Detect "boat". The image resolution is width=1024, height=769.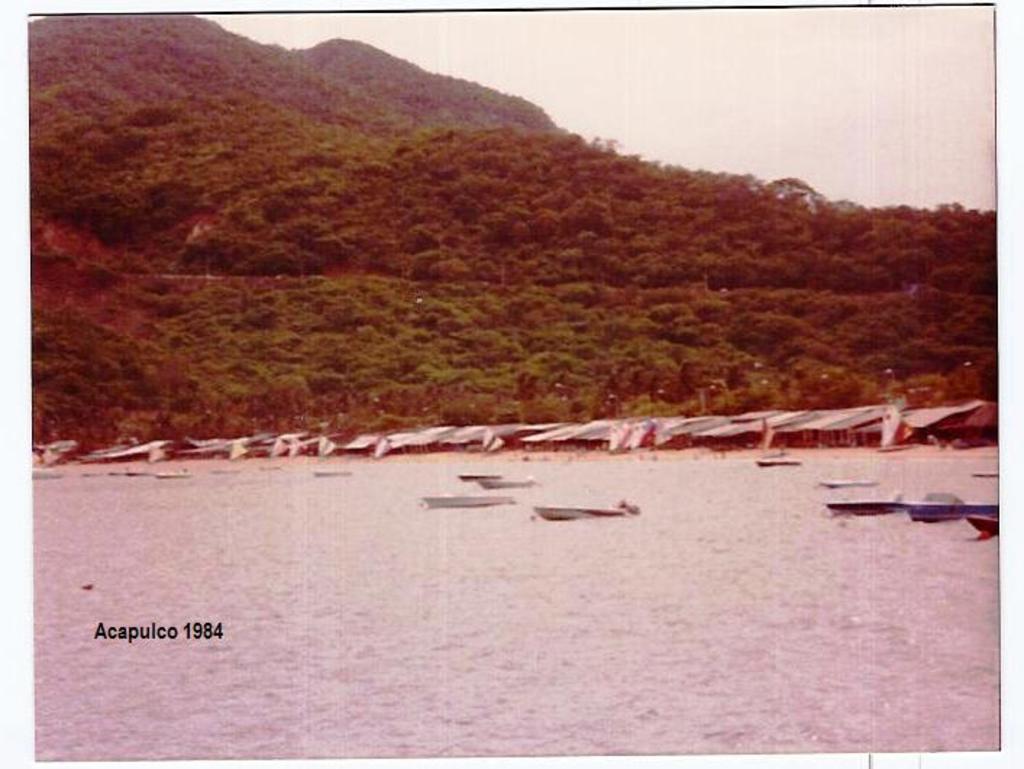
416/494/503/511.
